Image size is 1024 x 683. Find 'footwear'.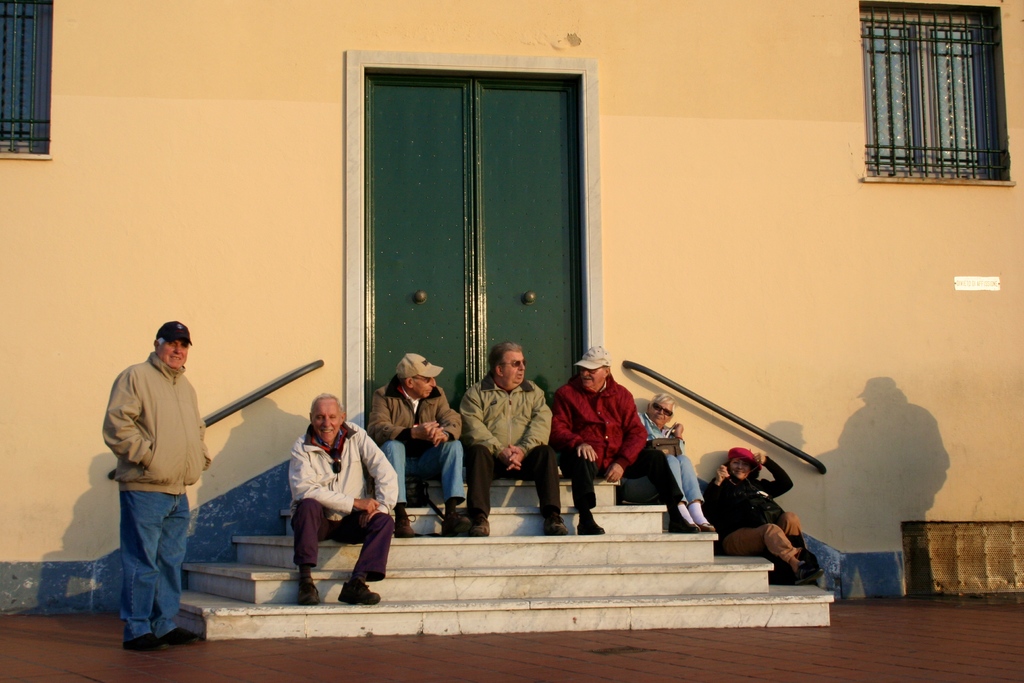
box(296, 575, 321, 605).
